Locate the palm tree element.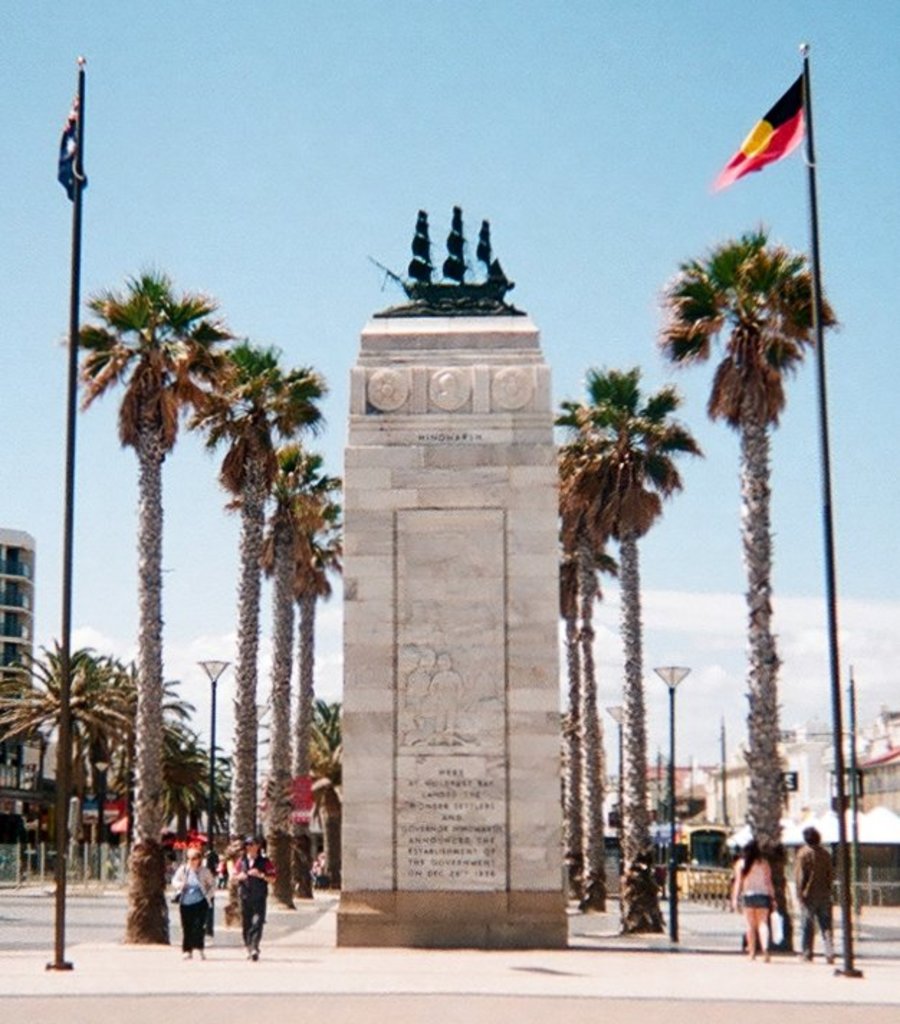
Element bbox: <region>0, 646, 129, 880</region>.
